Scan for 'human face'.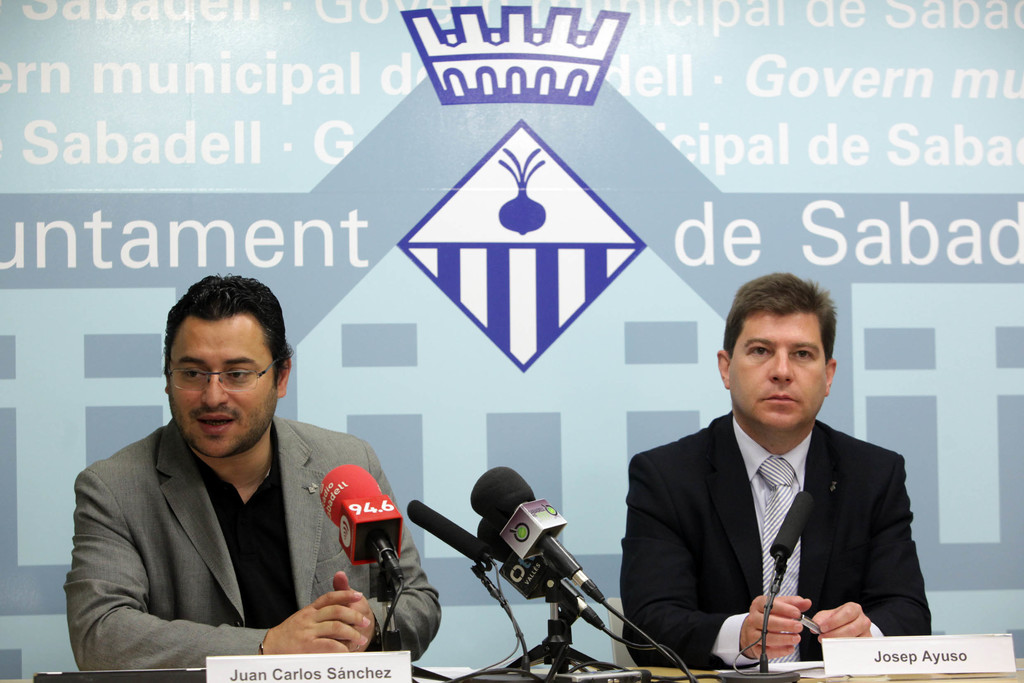
Scan result: bbox=(168, 316, 280, 456).
